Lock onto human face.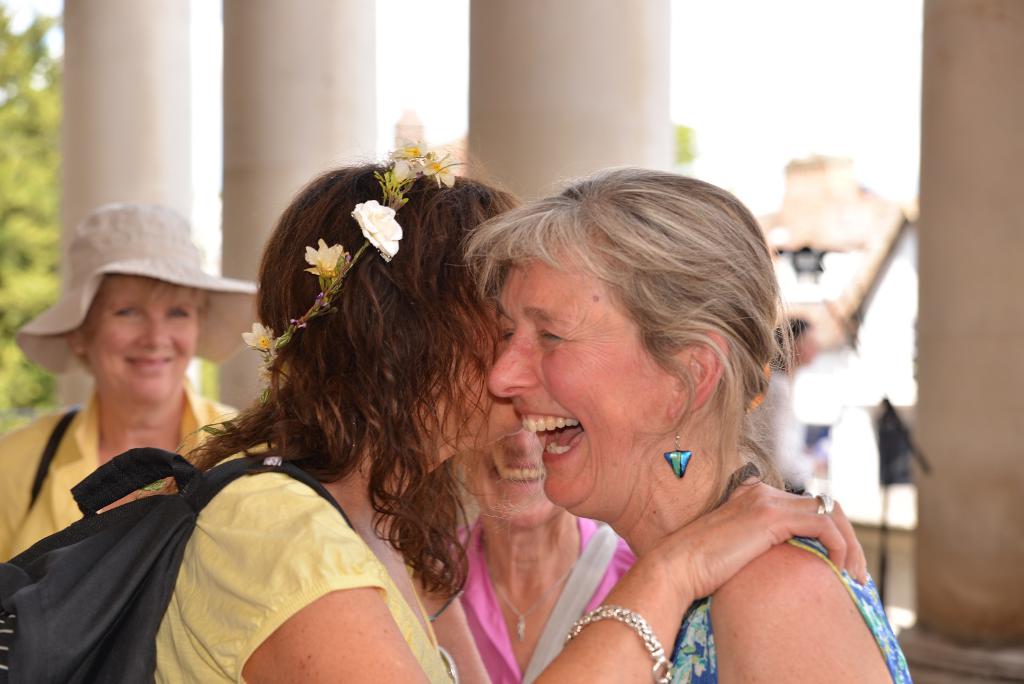
Locked: box=[81, 271, 202, 409].
